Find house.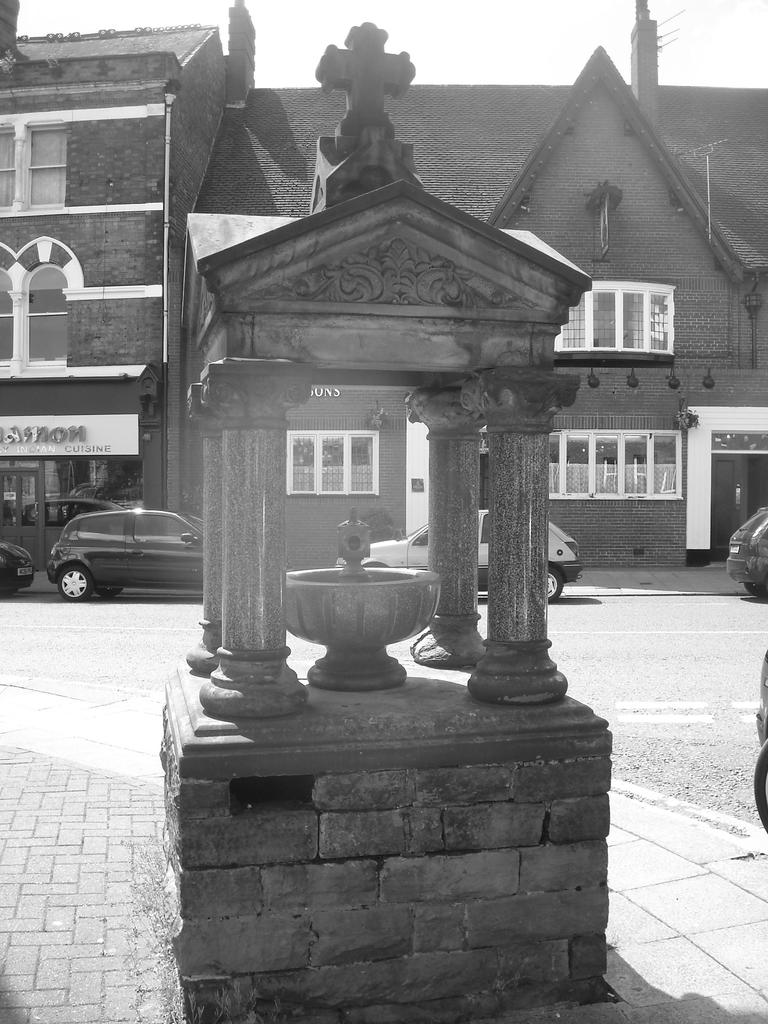
rect(0, 8, 767, 568).
